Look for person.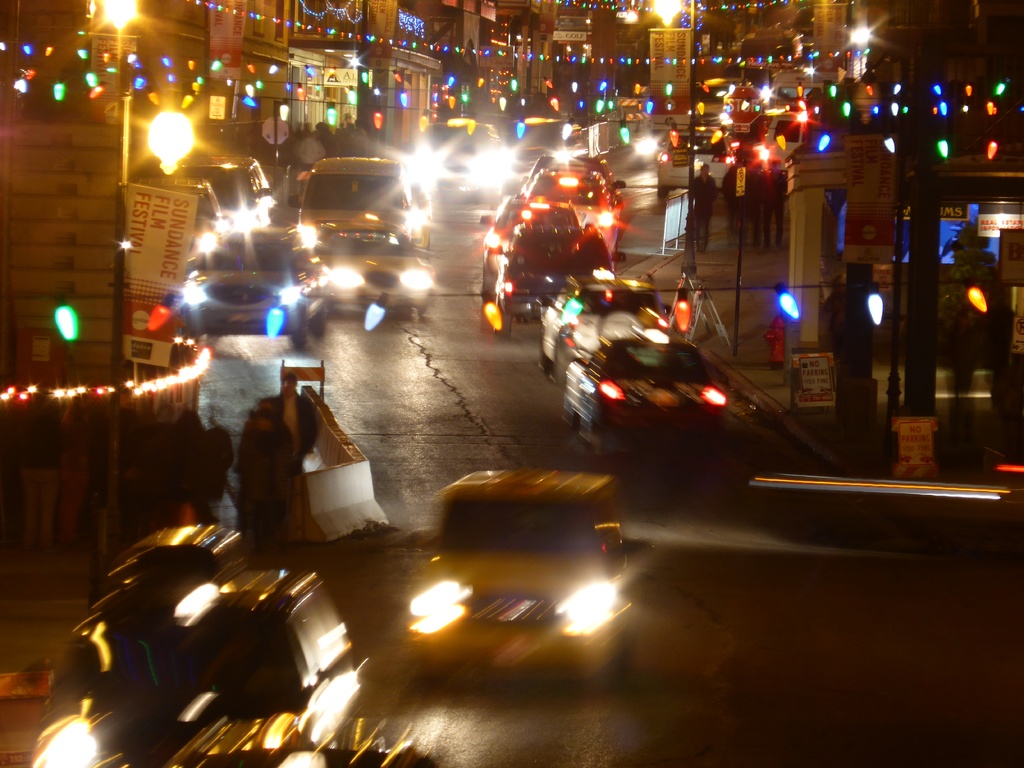
Found: [724,163,743,241].
